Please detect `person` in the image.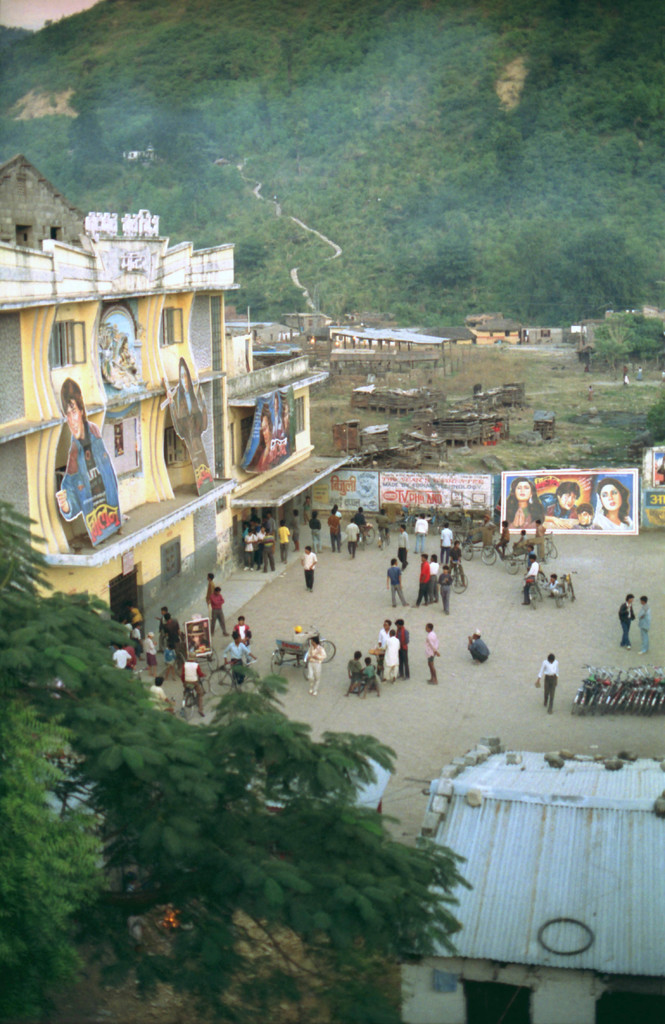
<box>283,397,297,453</box>.
